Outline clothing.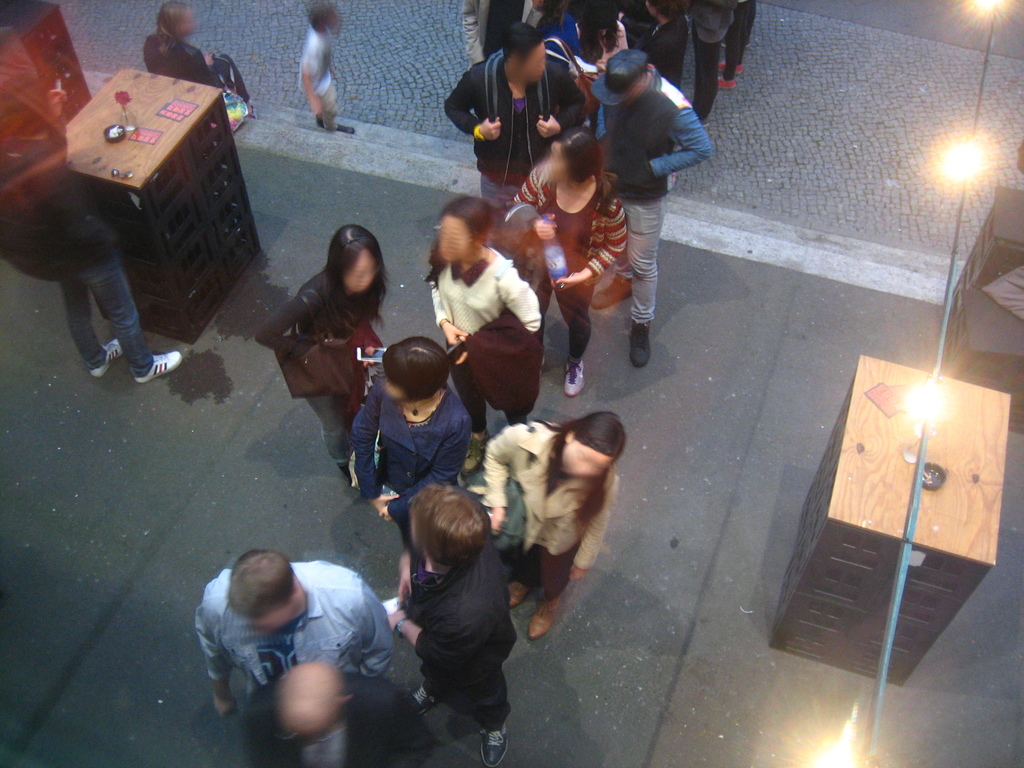
Outline: locate(6, 181, 154, 377).
